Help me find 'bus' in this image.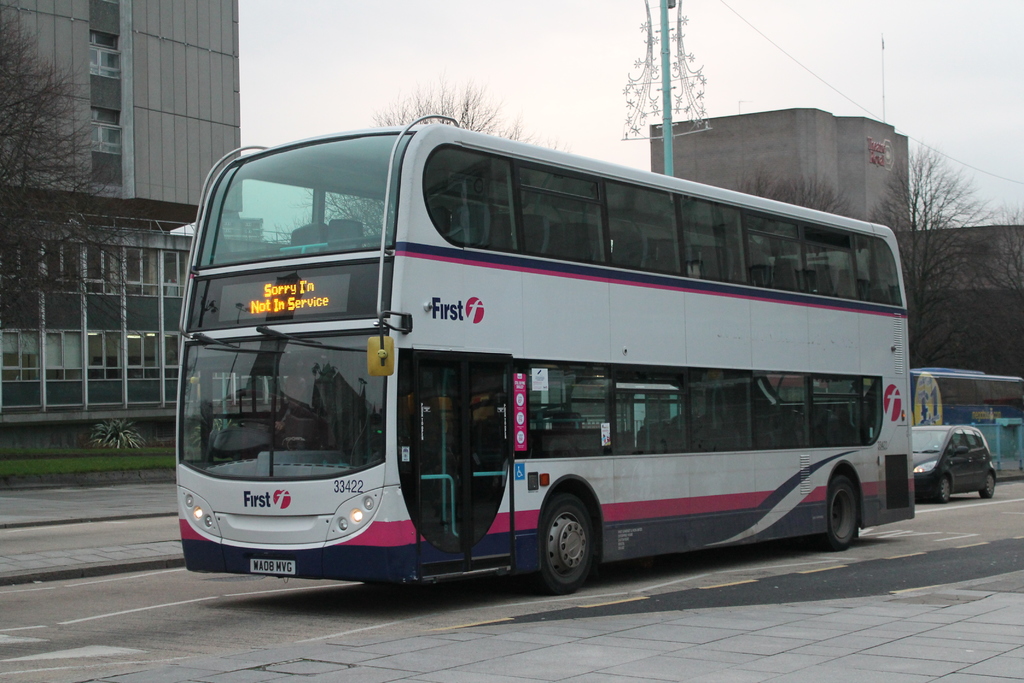
Found it: box=[170, 111, 918, 596].
